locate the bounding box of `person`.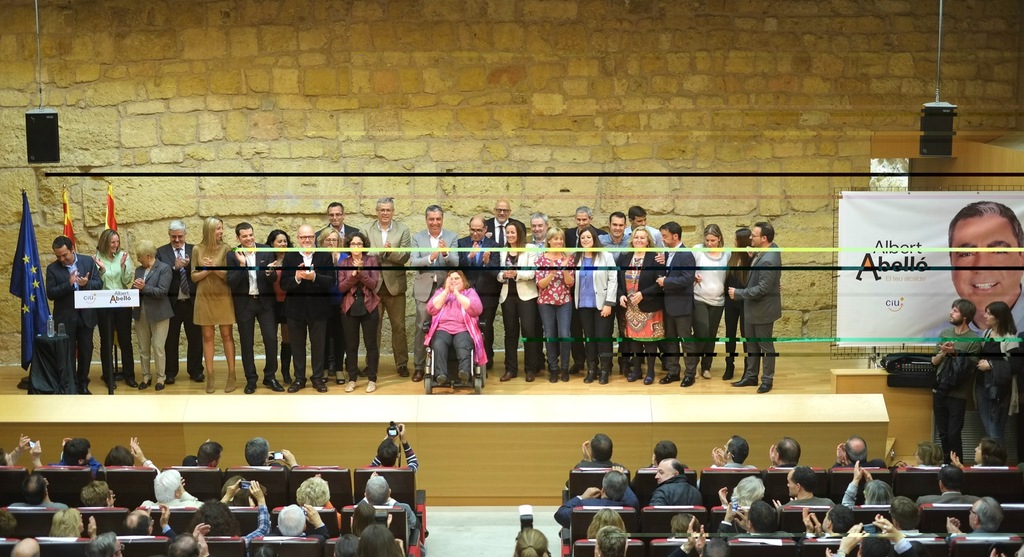
Bounding box: select_region(725, 230, 753, 378).
